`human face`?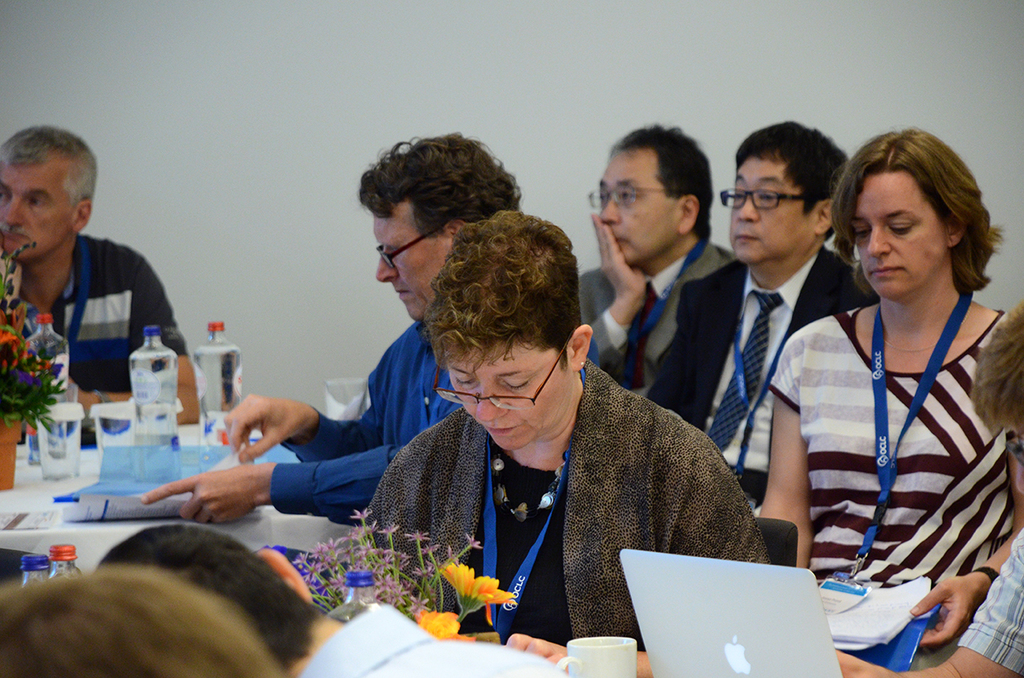
detection(446, 339, 568, 454)
